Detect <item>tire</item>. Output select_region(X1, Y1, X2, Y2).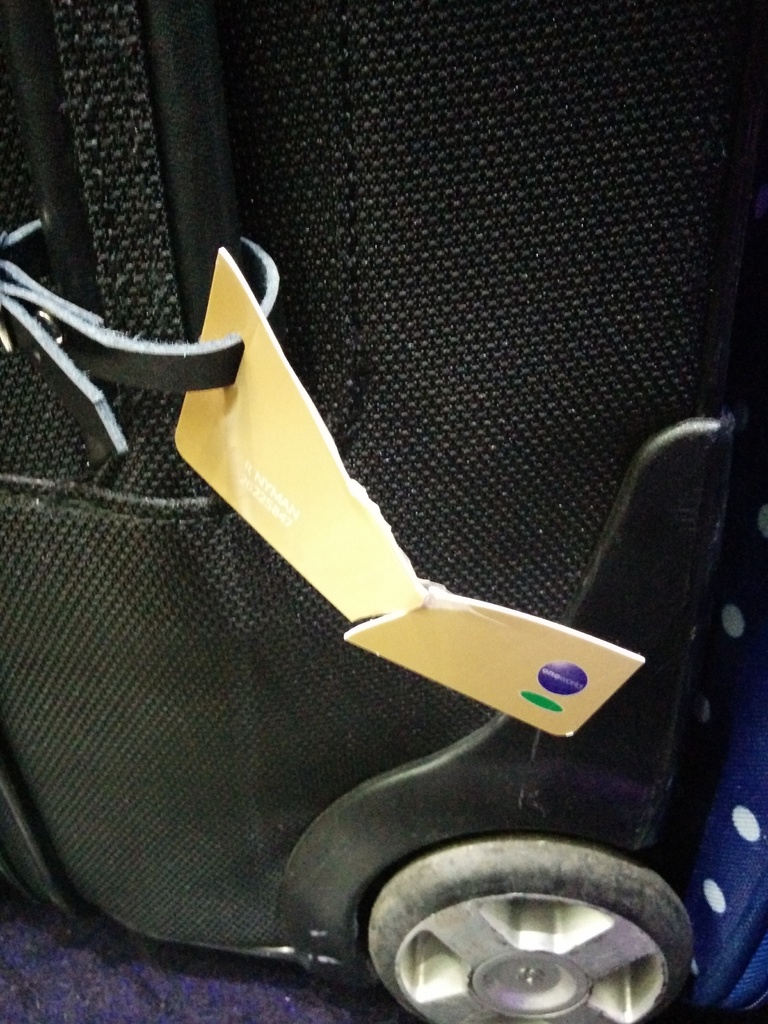
select_region(340, 809, 703, 1023).
